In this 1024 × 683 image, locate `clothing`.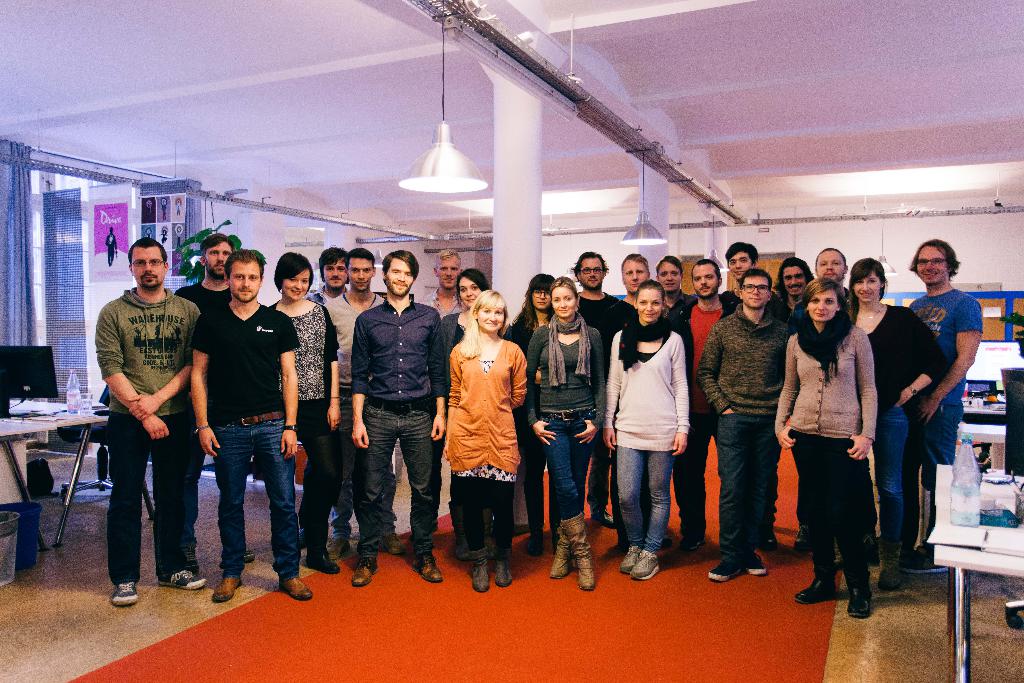
Bounding box: rect(604, 320, 691, 563).
